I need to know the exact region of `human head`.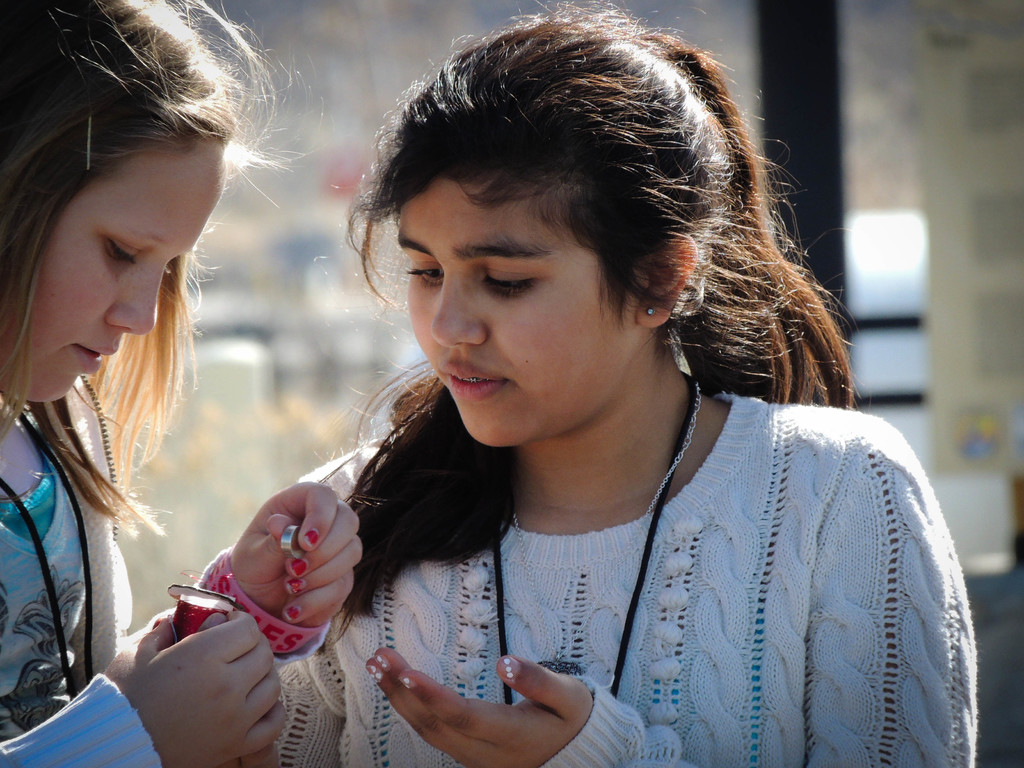
Region: {"left": 348, "top": 21, "right": 753, "bottom": 448}.
